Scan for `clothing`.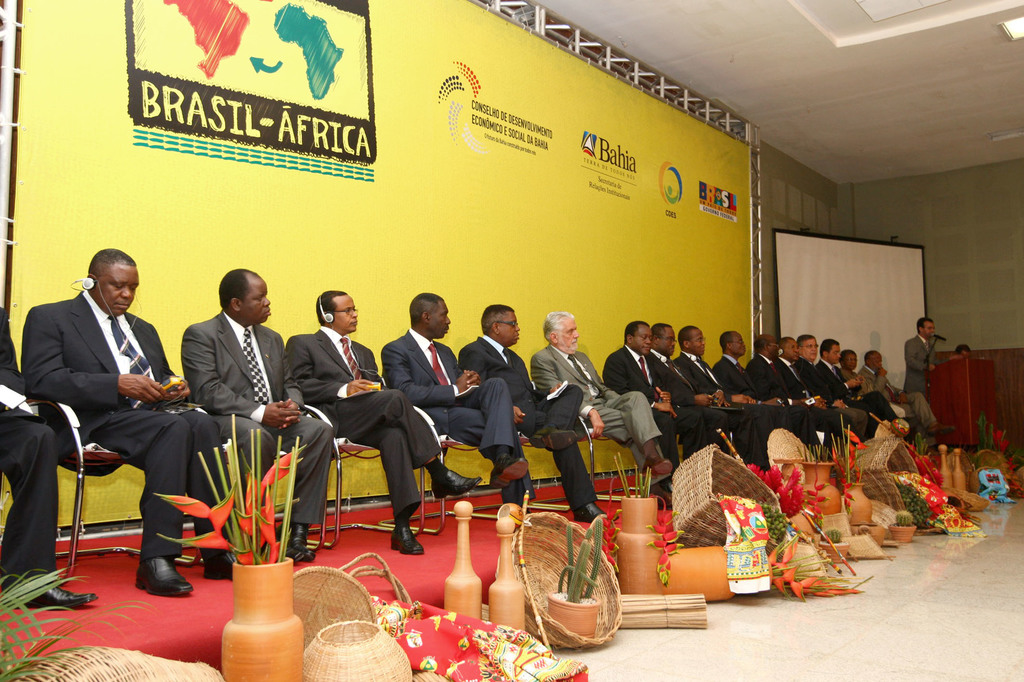
Scan result: {"left": 22, "top": 257, "right": 214, "bottom": 581}.
